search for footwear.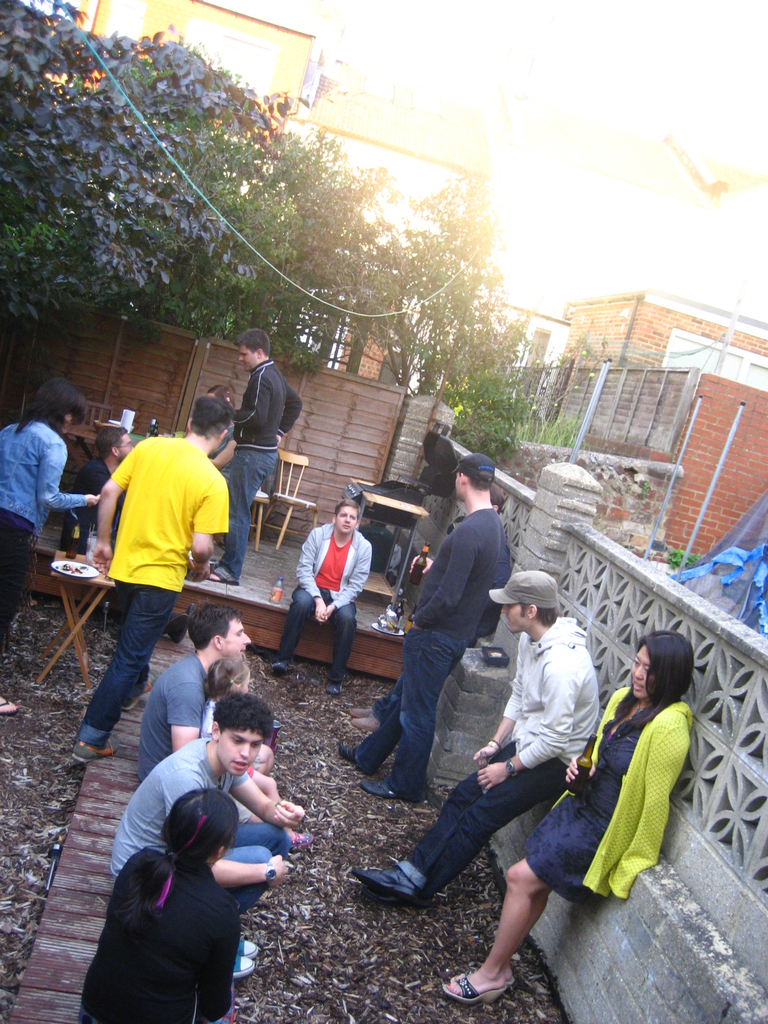
Found at left=352, top=865, right=415, bottom=902.
